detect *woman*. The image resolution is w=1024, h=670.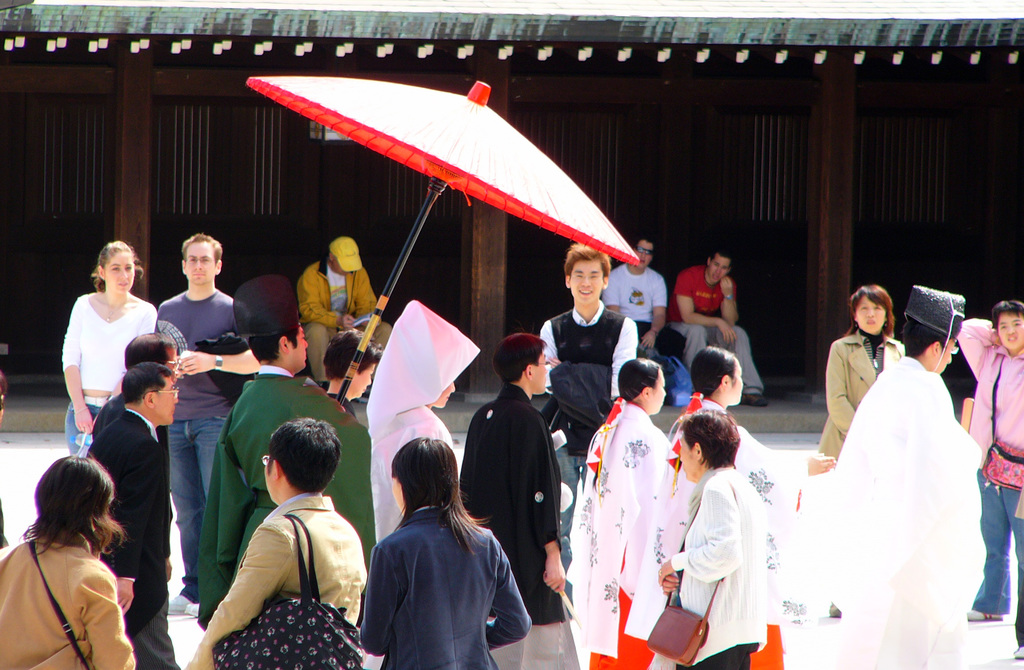
[x1=654, y1=405, x2=774, y2=669].
